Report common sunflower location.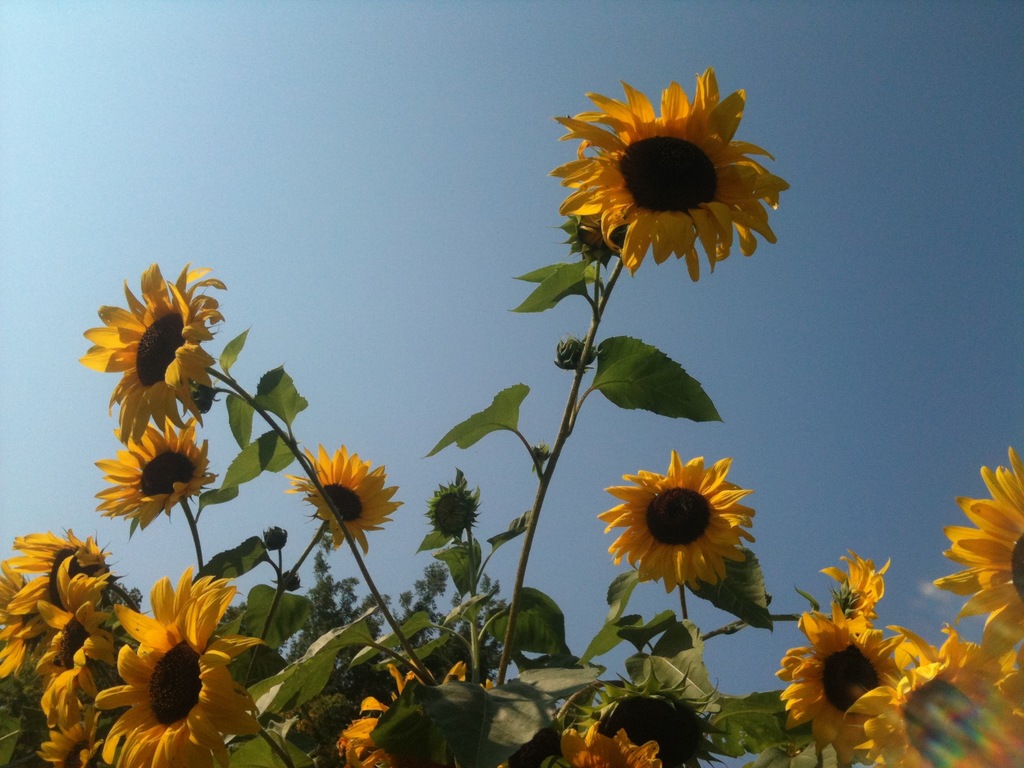
Report: [936,458,1023,663].
